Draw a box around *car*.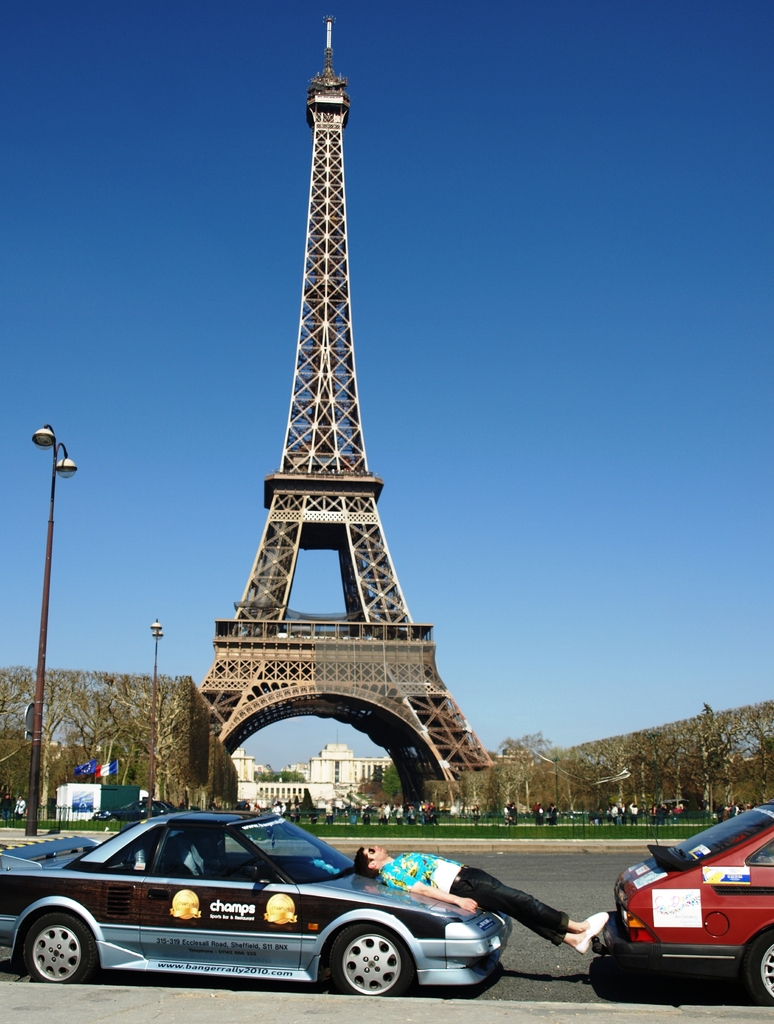
box(2, 817, 506, 1007).
